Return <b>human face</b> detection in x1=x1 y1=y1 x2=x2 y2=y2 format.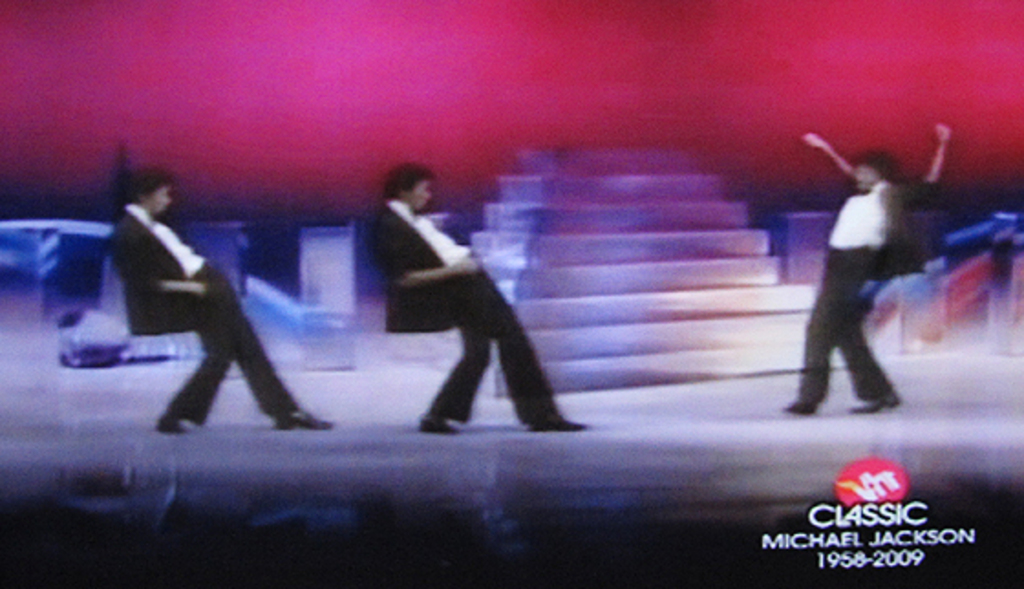
x1=146 y1=185 x2=166 y2=216.
